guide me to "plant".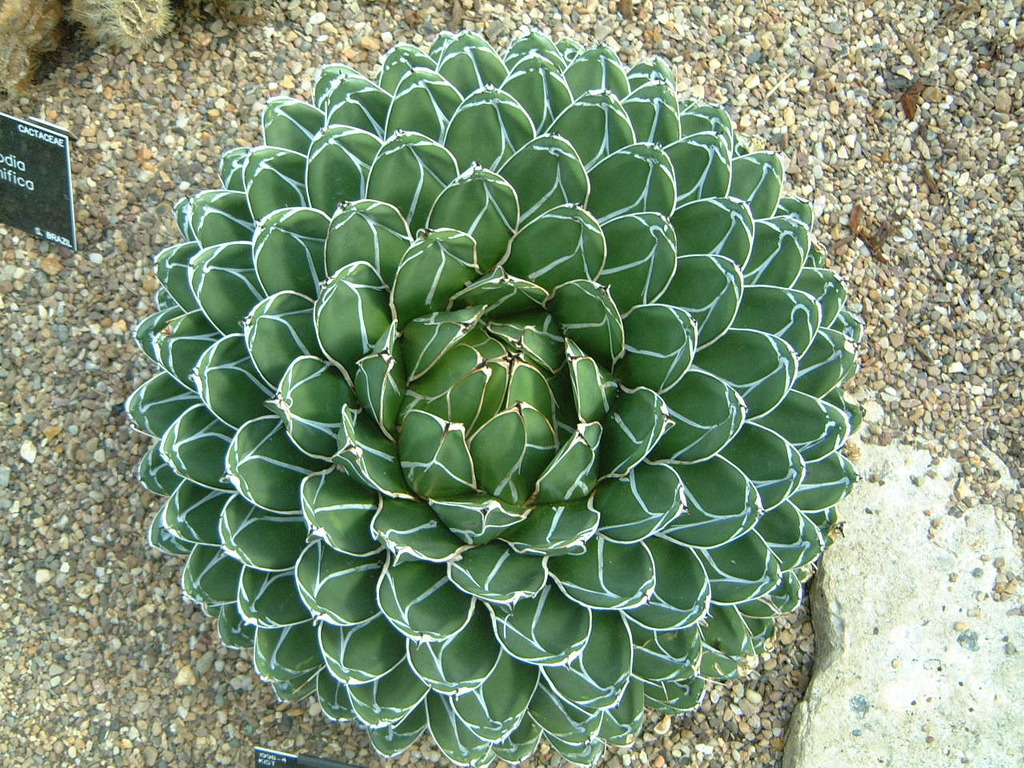
Guidance: 63:0:203:50.
